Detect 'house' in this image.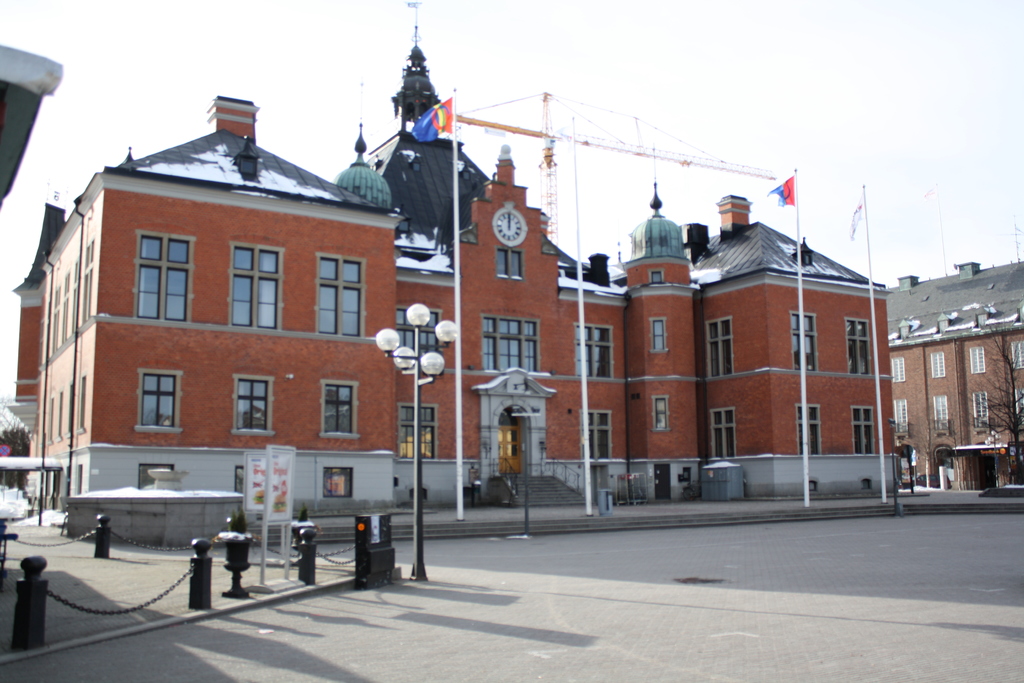
Detection: BBox(692, 225, 875, 486).
